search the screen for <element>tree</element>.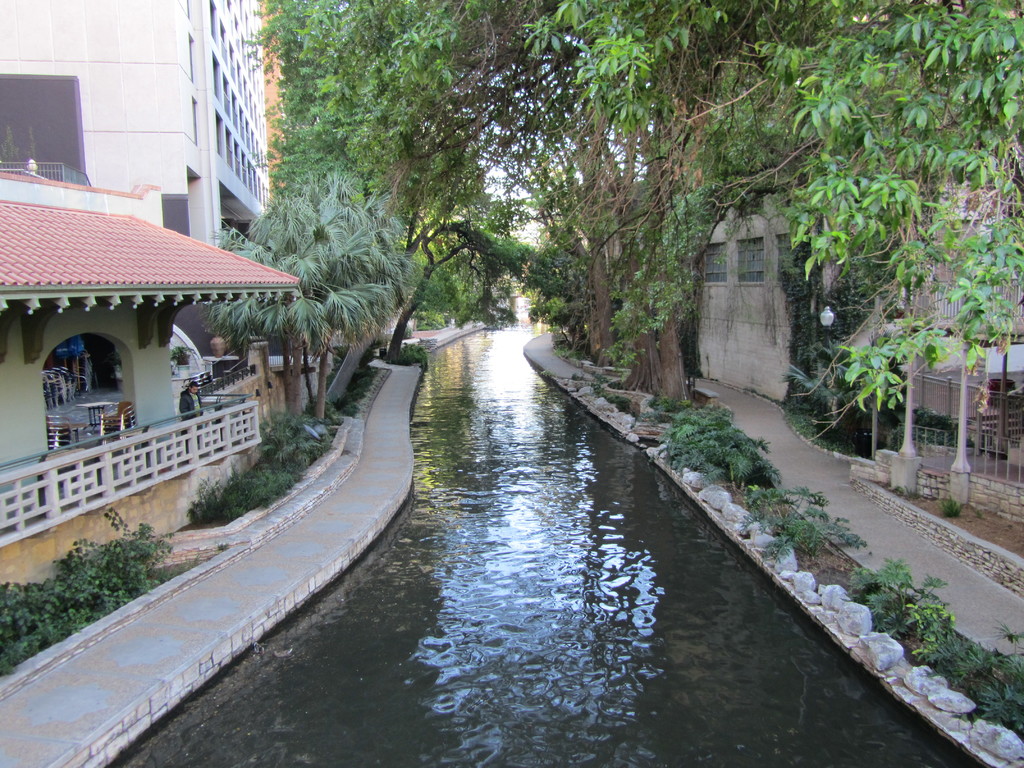
Found at bbox=(269, 1, 486, 380).
